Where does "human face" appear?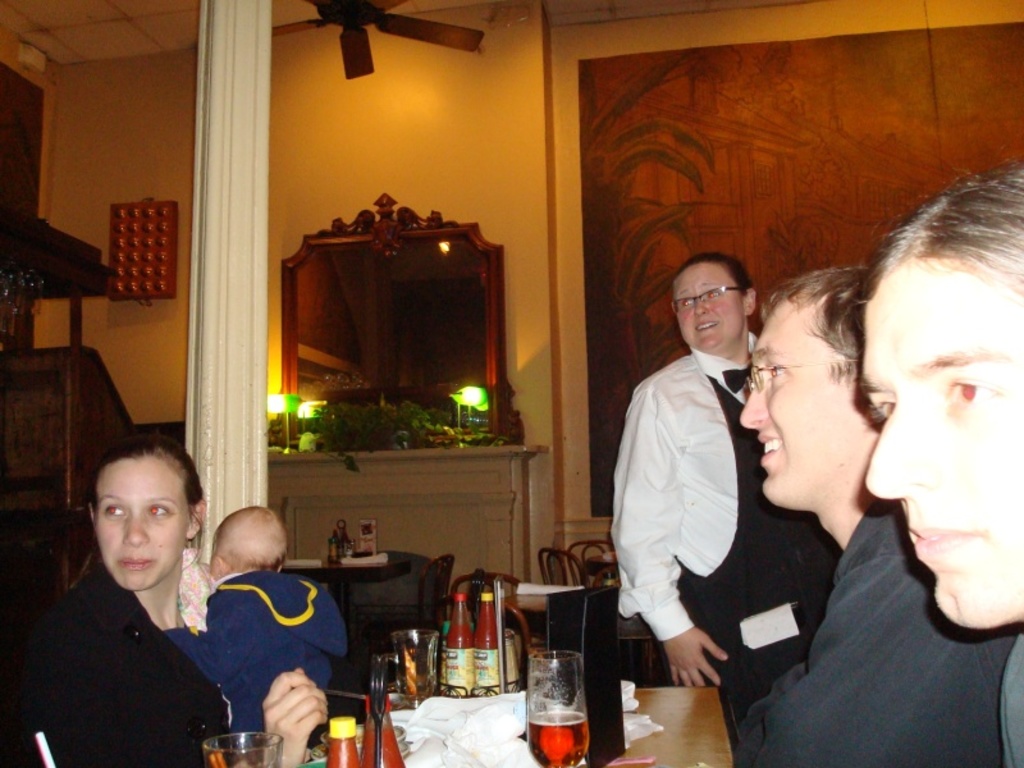
Appears at <bbox>864, 285, 1023, 627</bbox>.
